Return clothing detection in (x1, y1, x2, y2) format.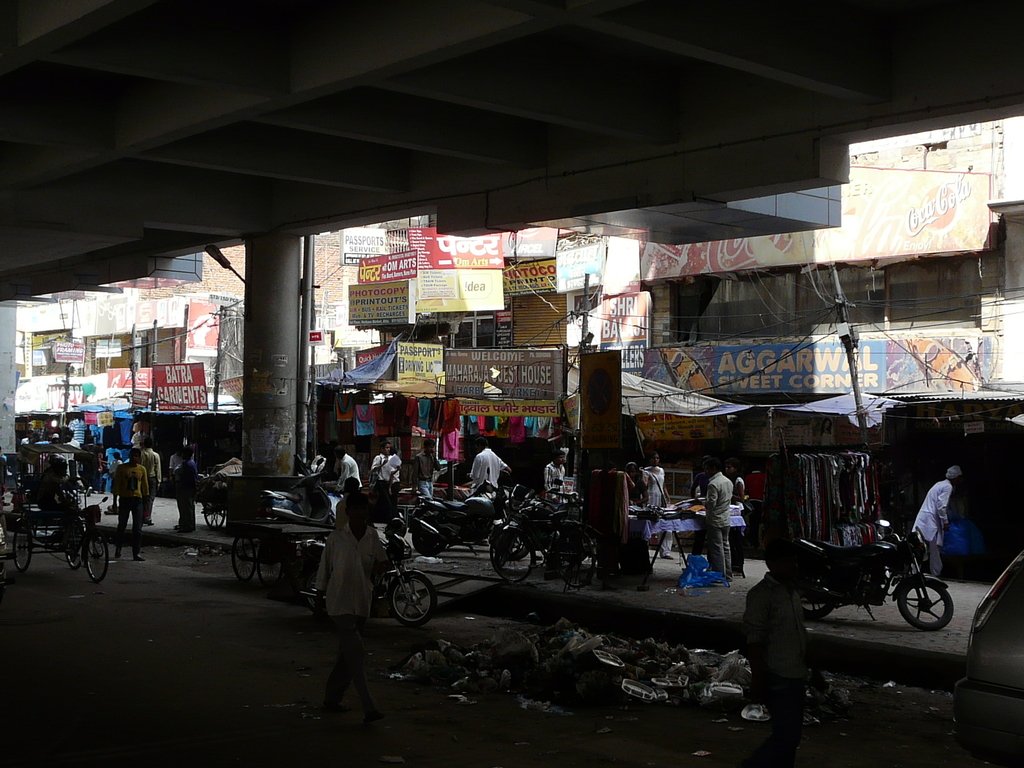
(371, 450, 394, 491).
